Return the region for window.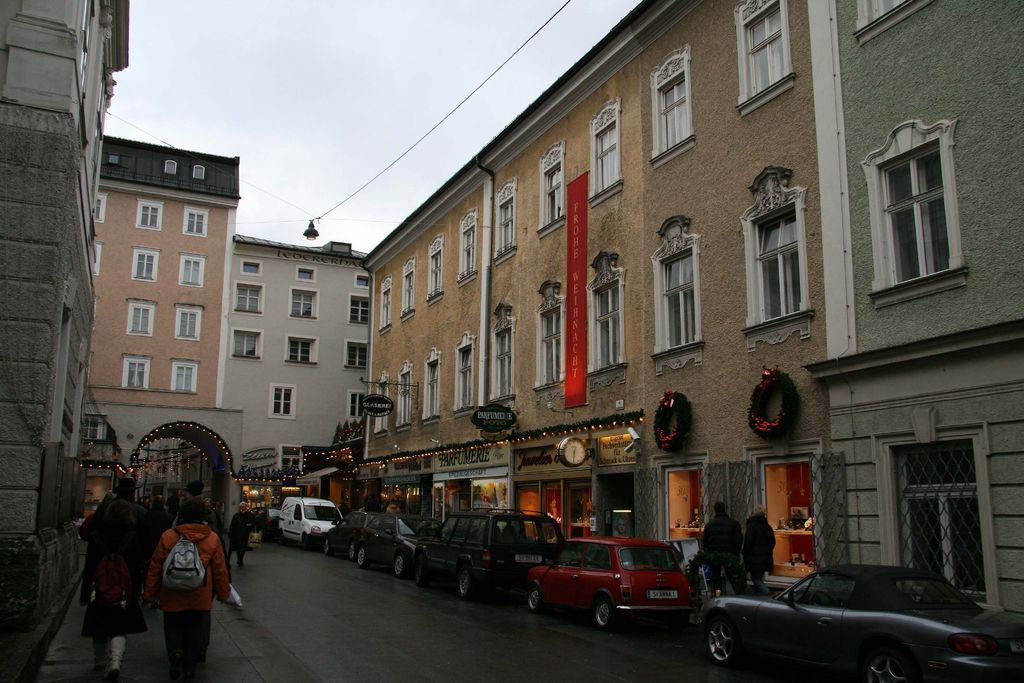
<bbox>661, 248, 698, 349</bbox>.
